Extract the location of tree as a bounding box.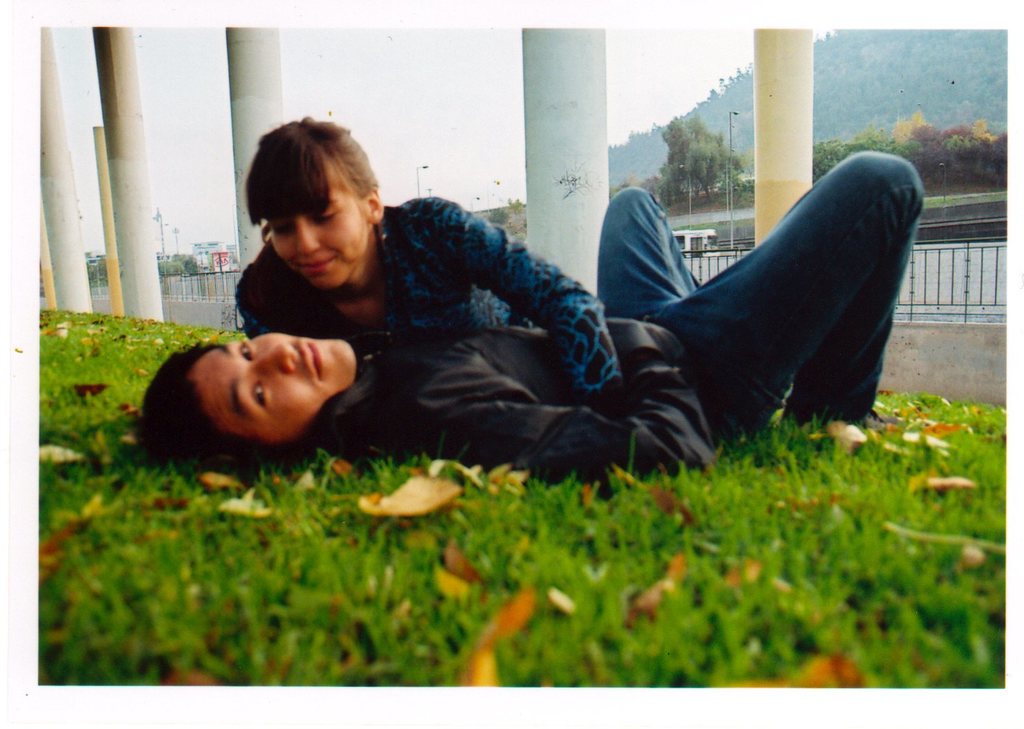
[left=159, top=241, right=237, bottom=287].
